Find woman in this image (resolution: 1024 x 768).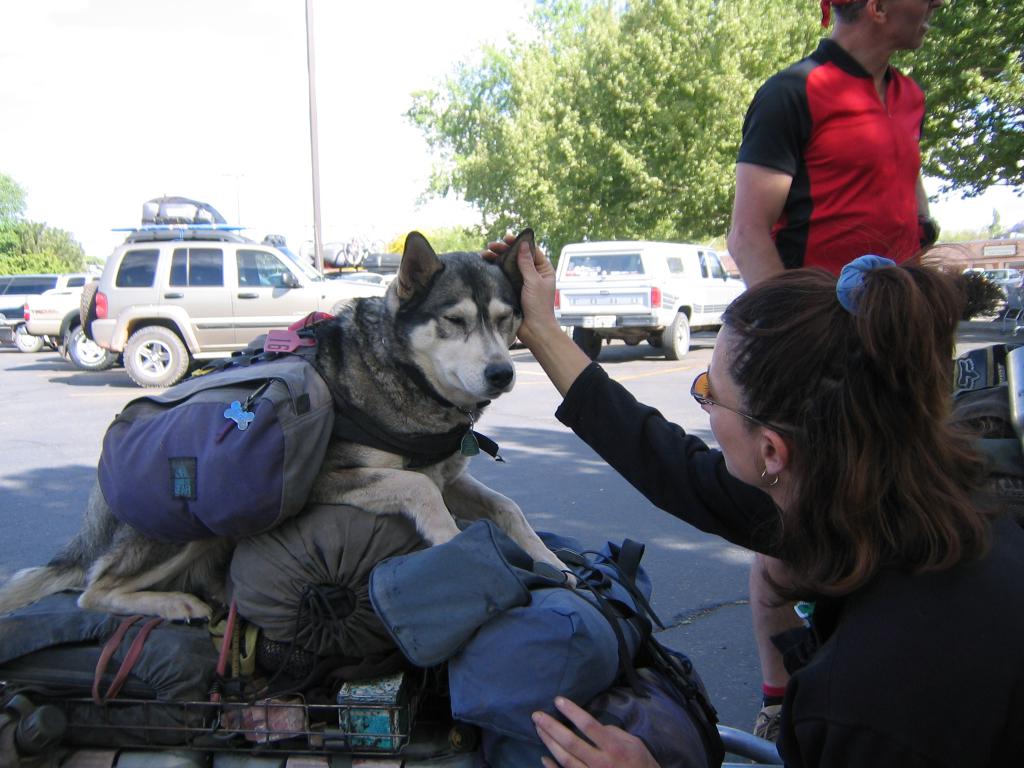
<region>473, 219, 1023, 767</region>.
